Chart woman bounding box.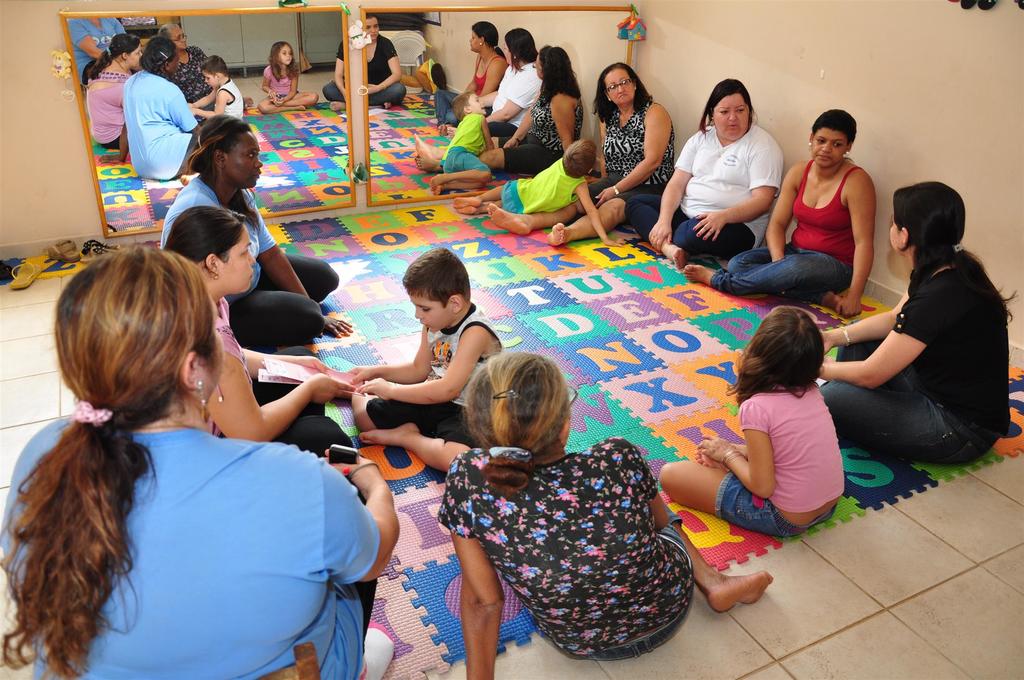
Charted: rect(681, 109, 874, 318).
